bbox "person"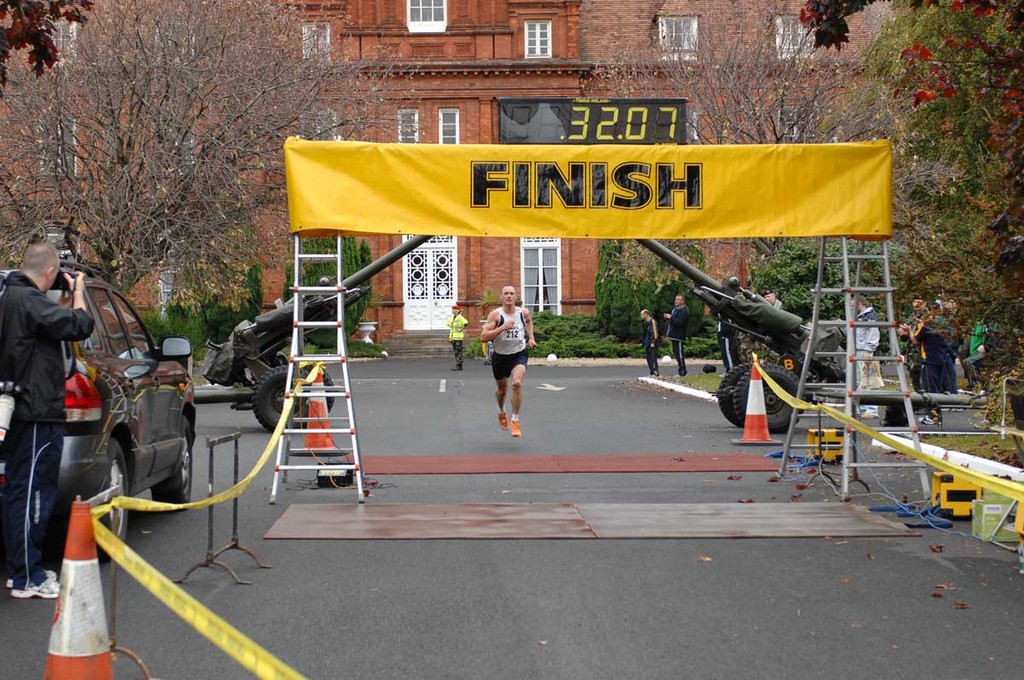
detection(638, 308, 661, 376)
